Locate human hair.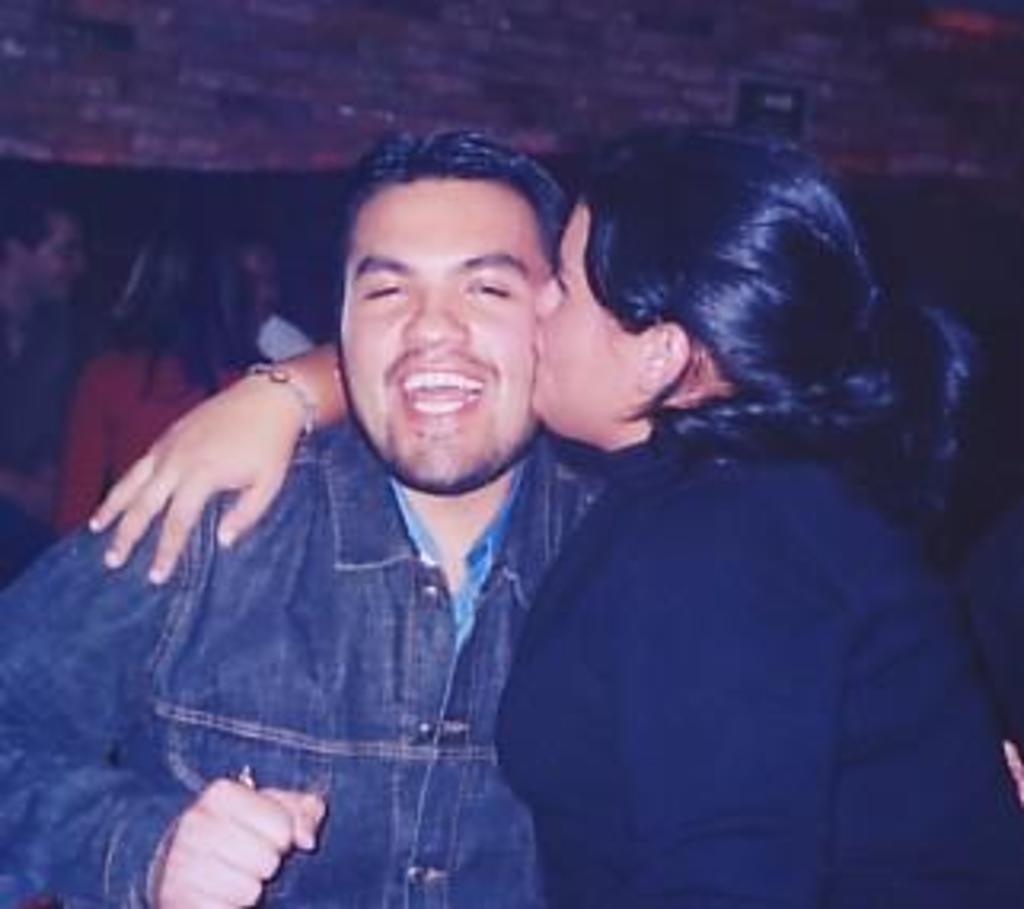
Bounding box: select_region(552, 140, 893, 488).
